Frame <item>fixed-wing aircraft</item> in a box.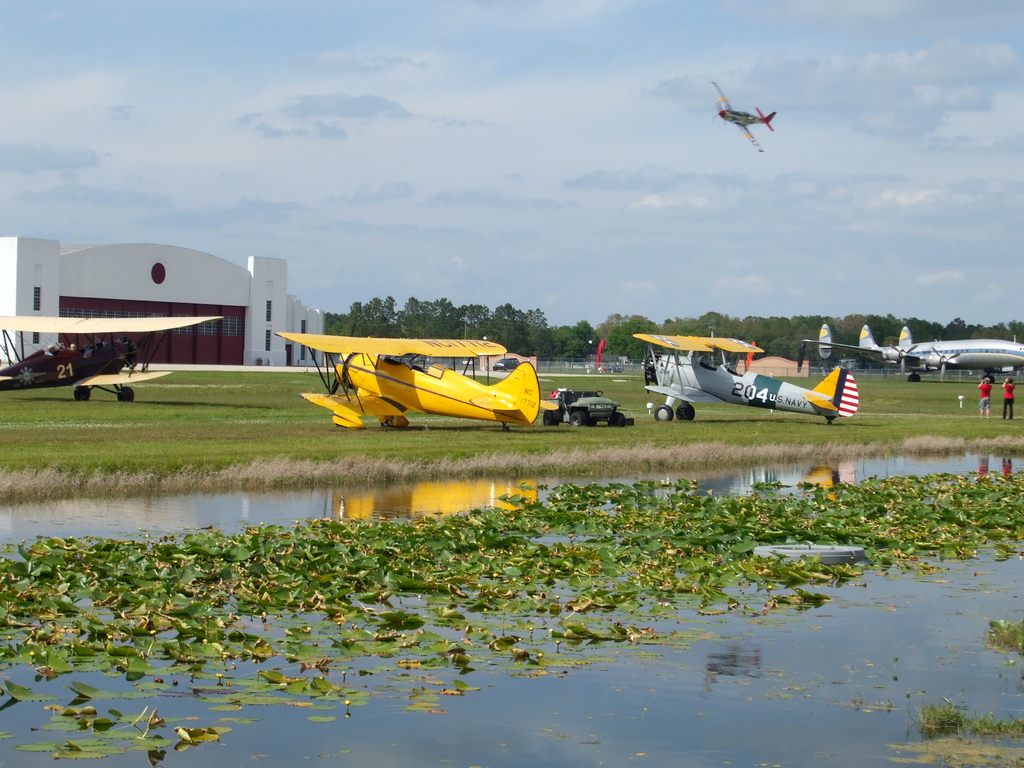
box(707, 77, 776, 150).
